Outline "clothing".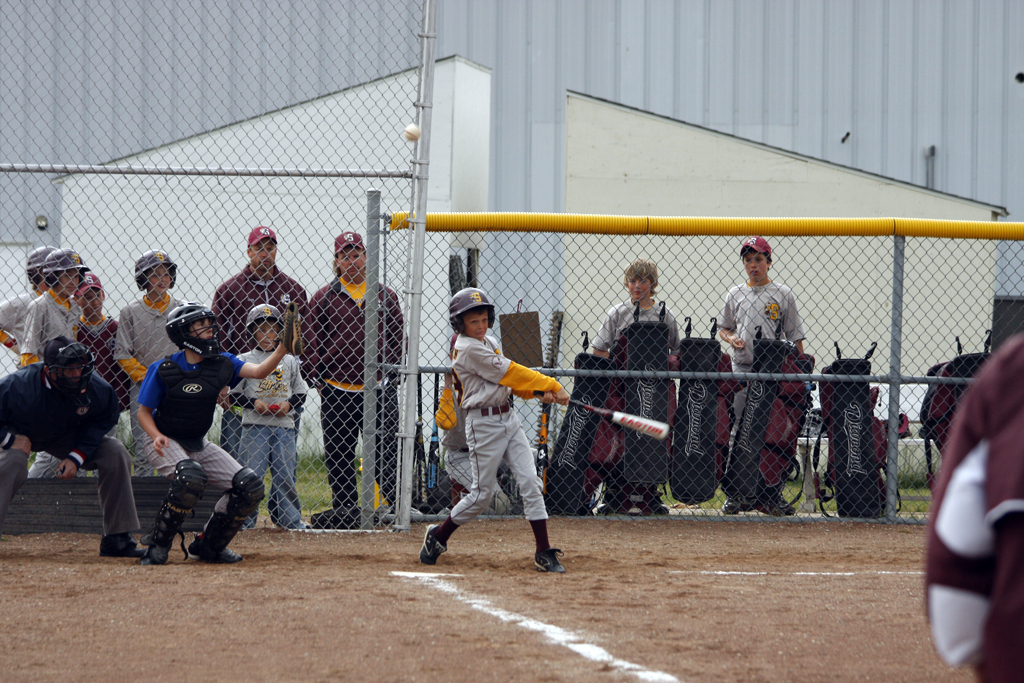
Outline: BBox(2, 355, 150, 542).
